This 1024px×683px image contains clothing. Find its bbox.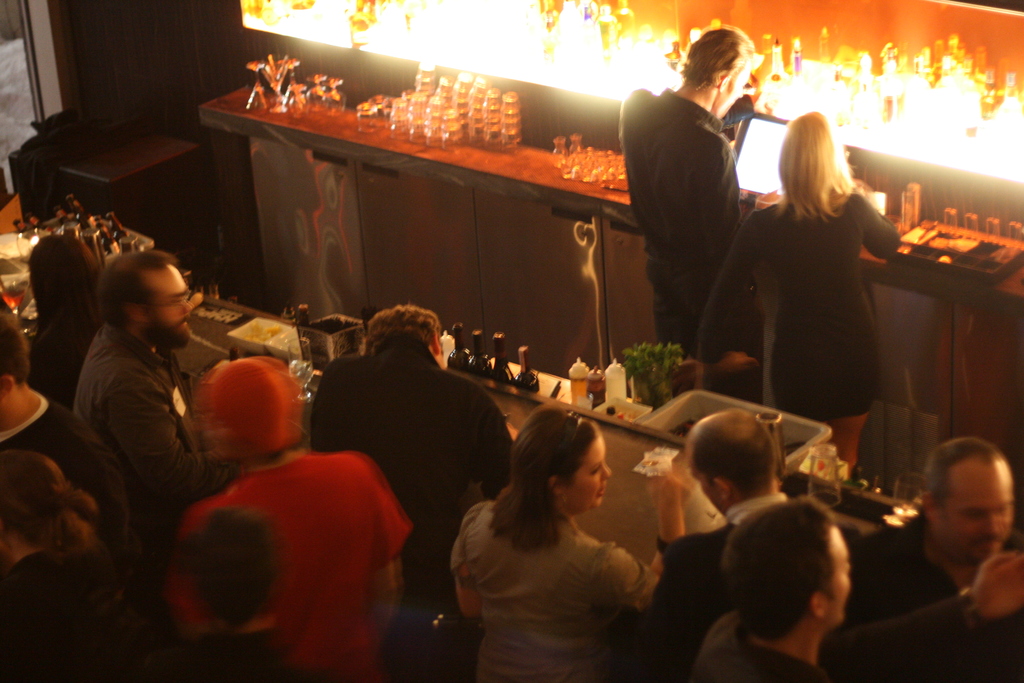
[141,627,313,682].
